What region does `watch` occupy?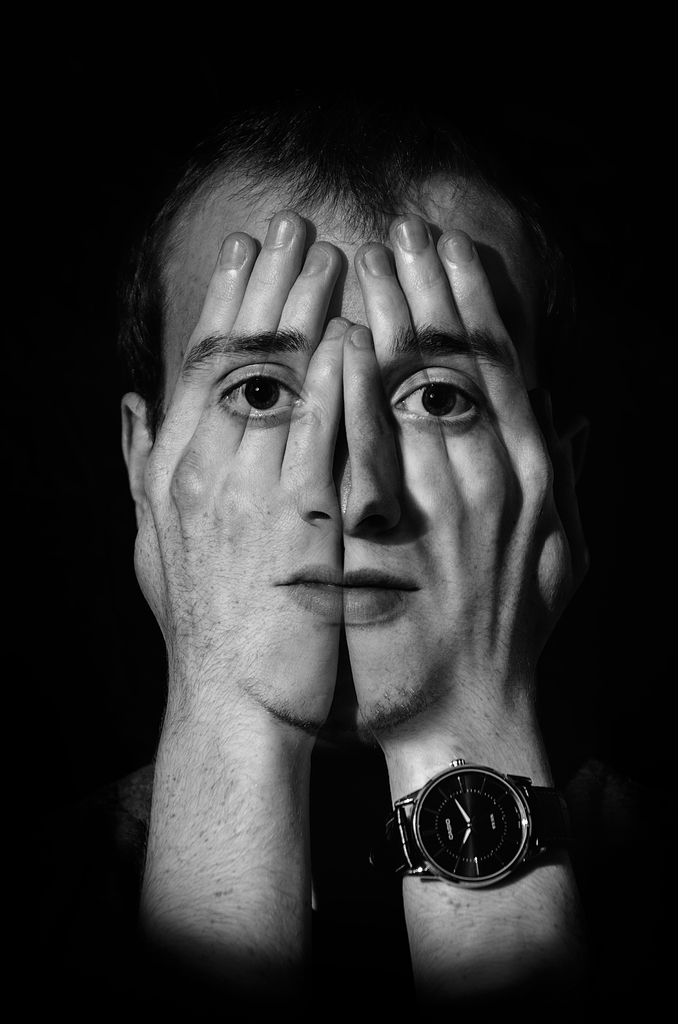
(left=387, top=756, right=579, bottom=895).
